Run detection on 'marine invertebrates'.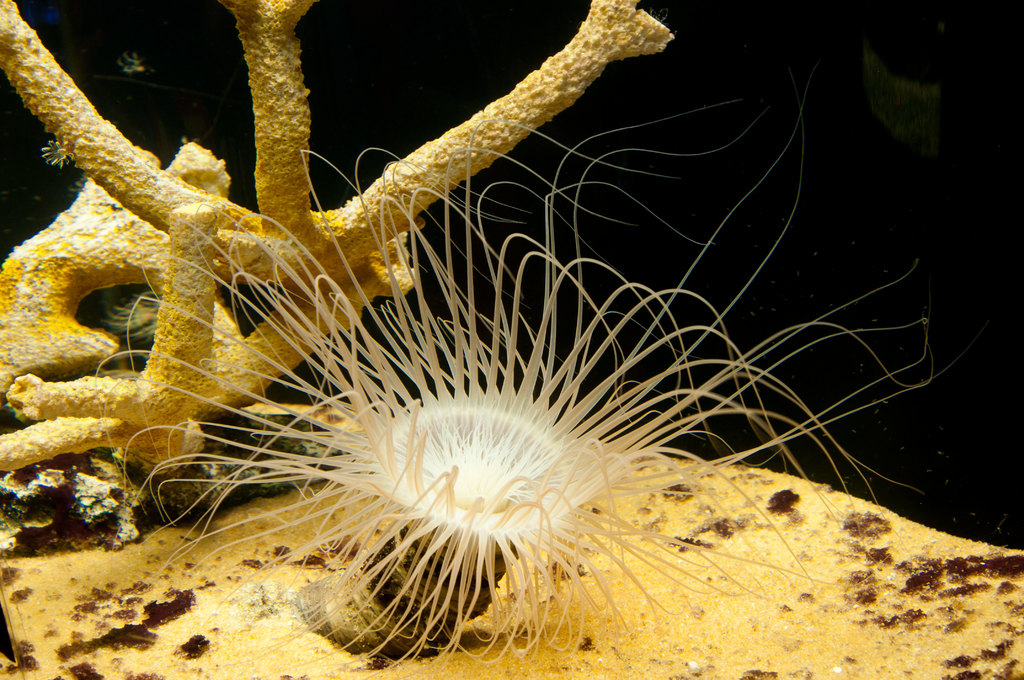
Result: x1=88 y1=72 x2=970 y2=679.
